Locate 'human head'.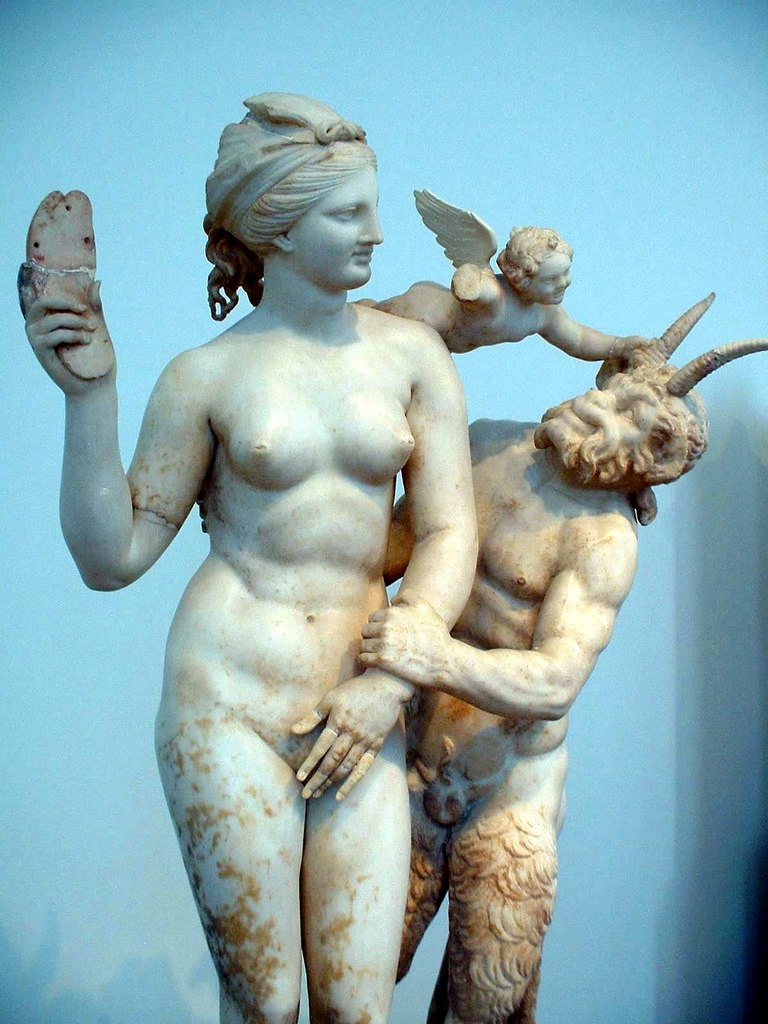
Bounding box: 495:225:572:308.
